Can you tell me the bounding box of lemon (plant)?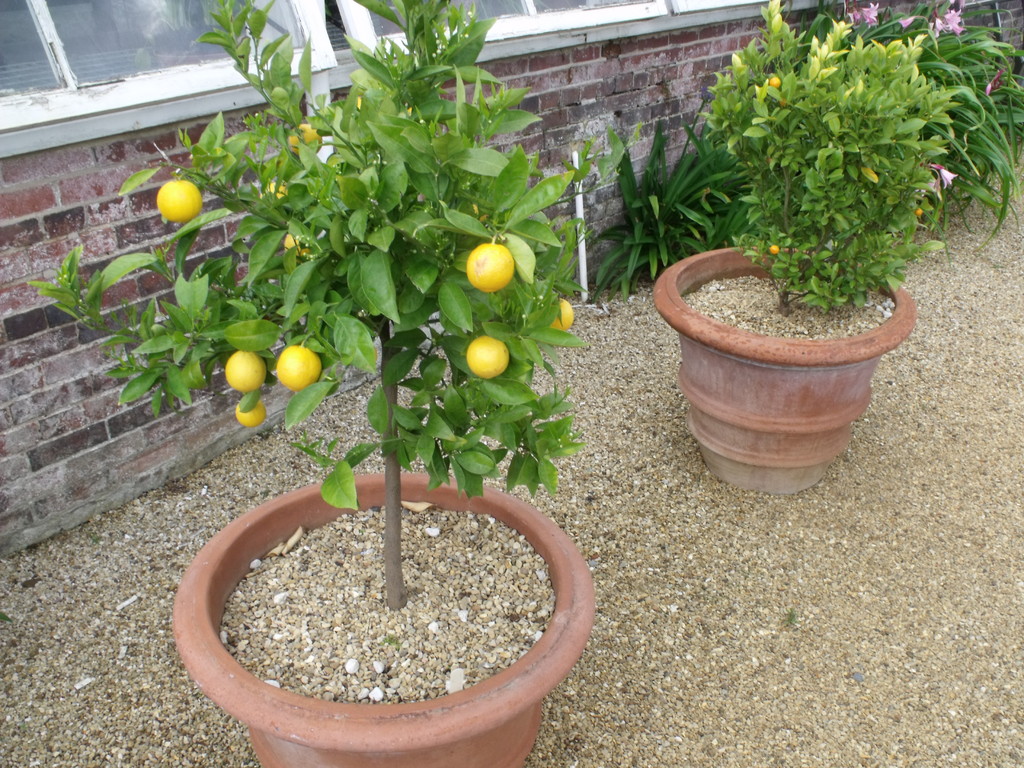
detection(226, 349, 268, 392).
